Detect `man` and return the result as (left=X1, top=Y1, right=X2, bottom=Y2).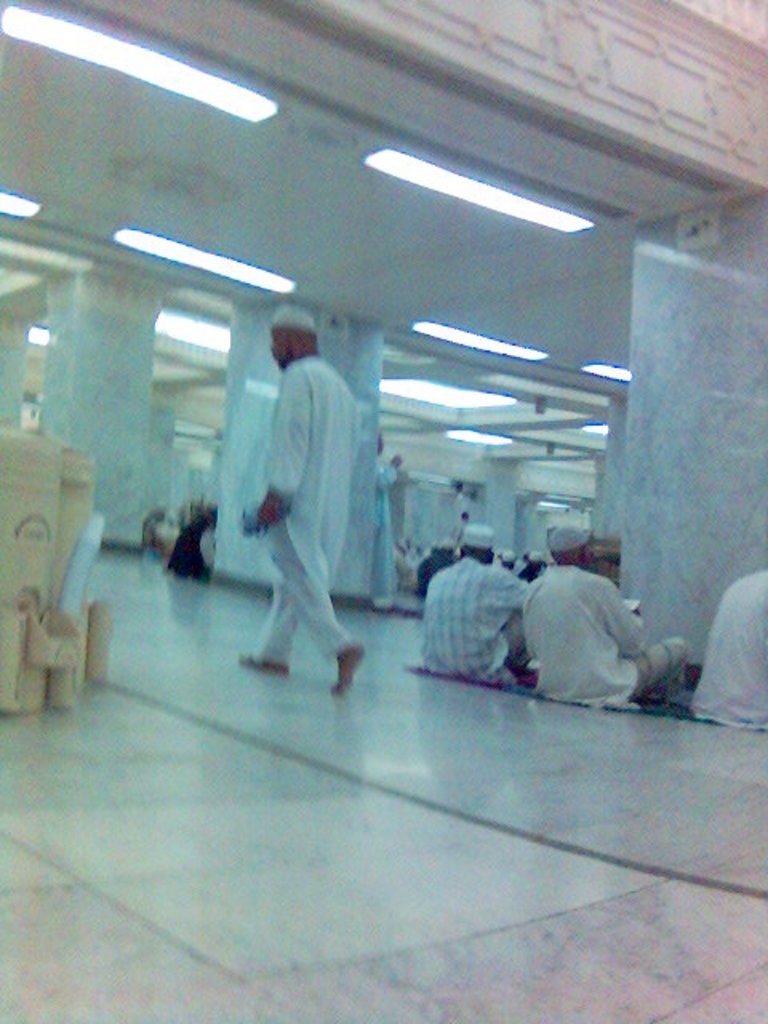
(left=688, top=571, right=766, bottom=731).
